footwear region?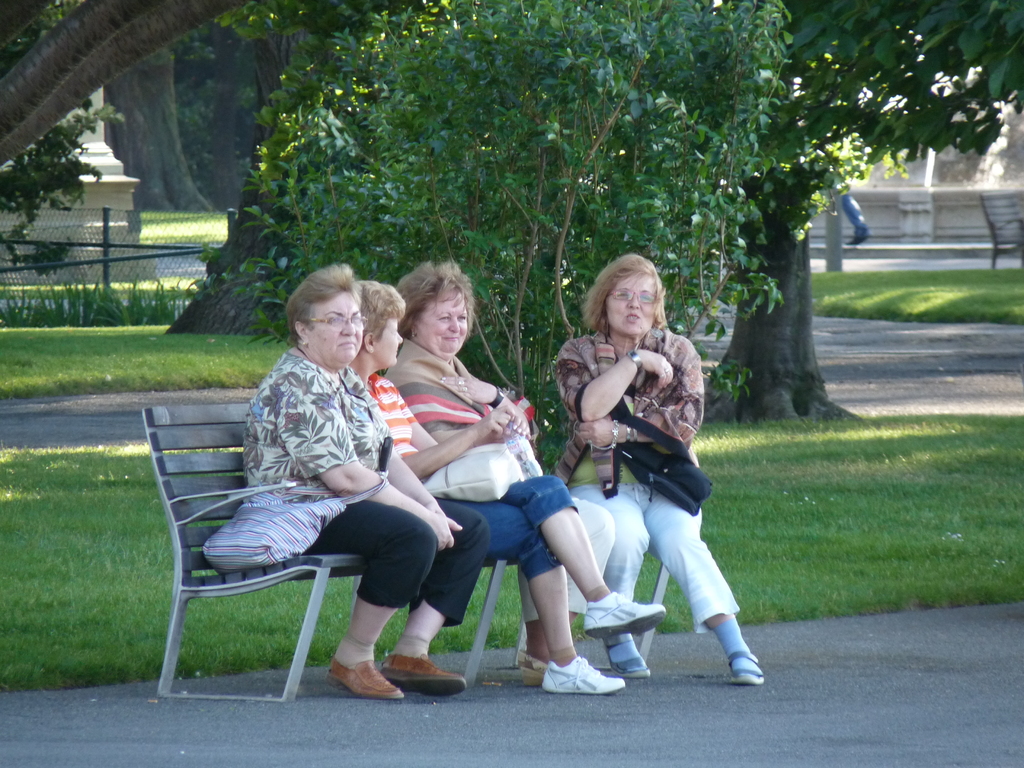
region(516, 648, 547, 689)
